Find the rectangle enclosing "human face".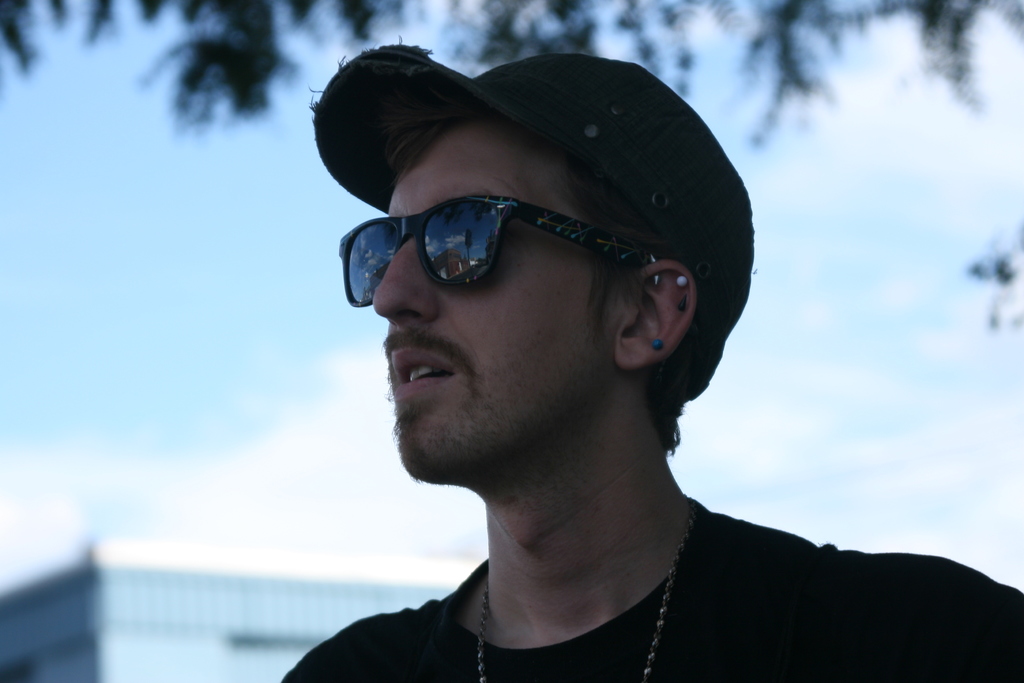
BBox(370, 105, 611, 480).
